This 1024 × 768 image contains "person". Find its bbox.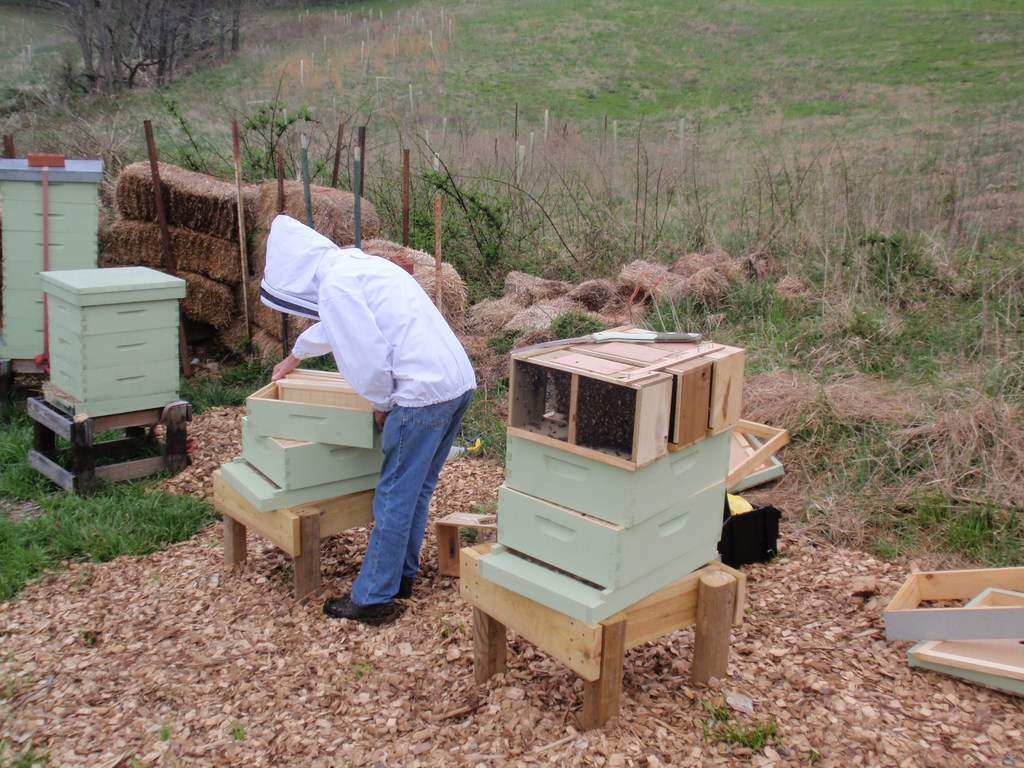
bbox(260, 214, 479, 626).
